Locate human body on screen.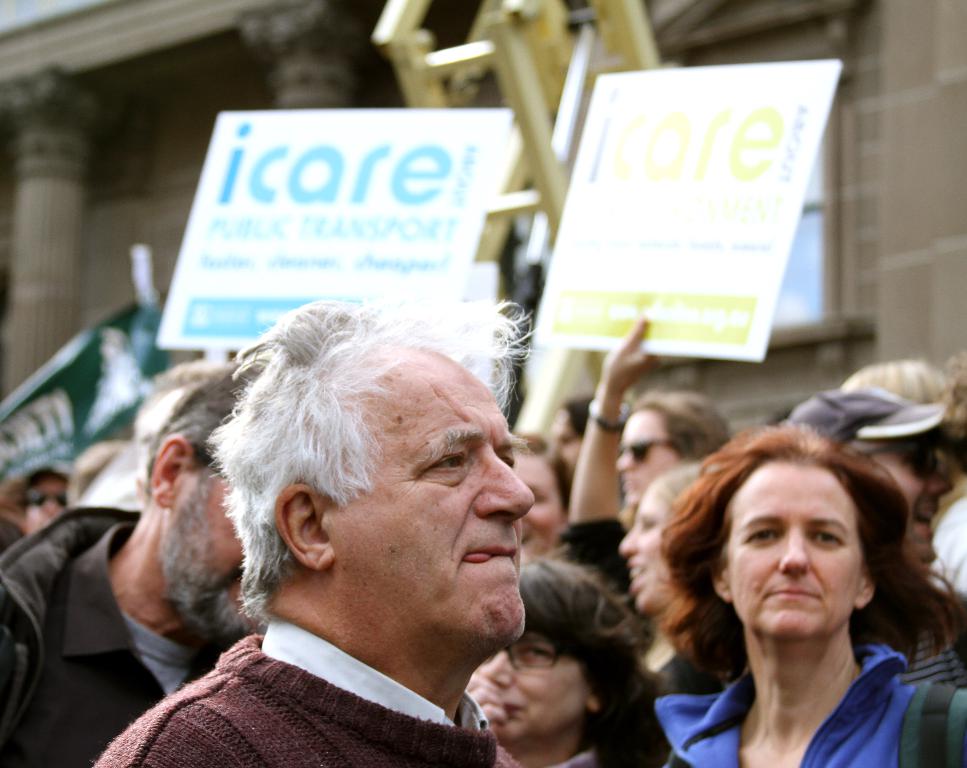
On screen at <bbox>648, 421, 965, 766</bbox>.
